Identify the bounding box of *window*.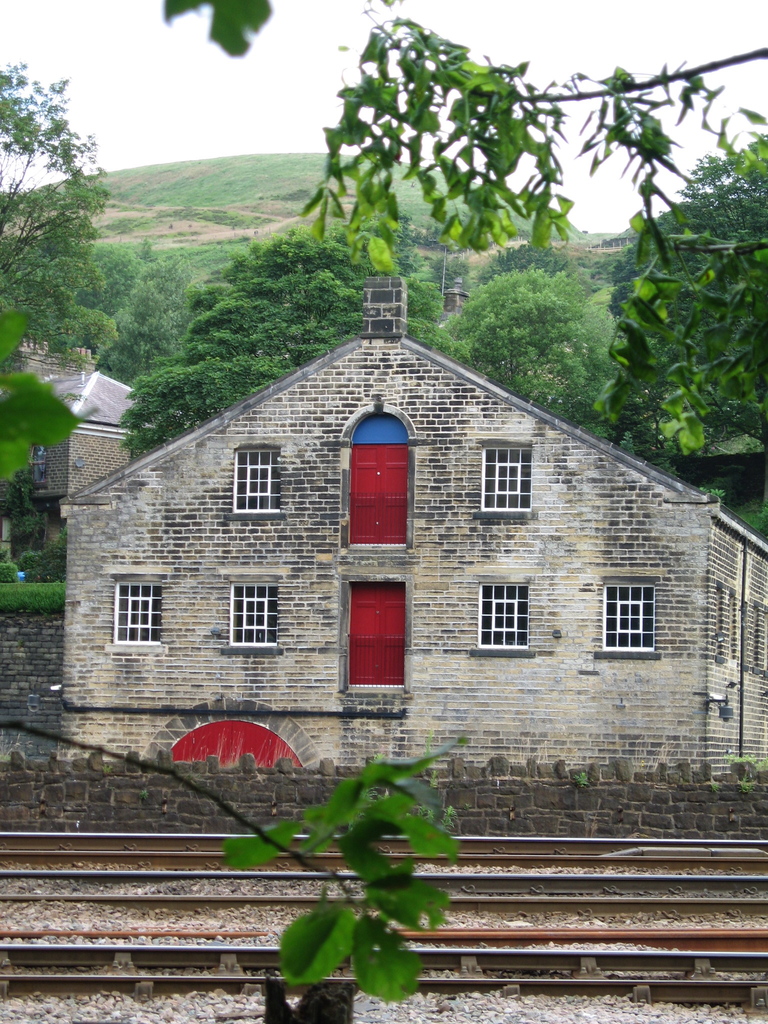
(348, 573, 409, 694).
